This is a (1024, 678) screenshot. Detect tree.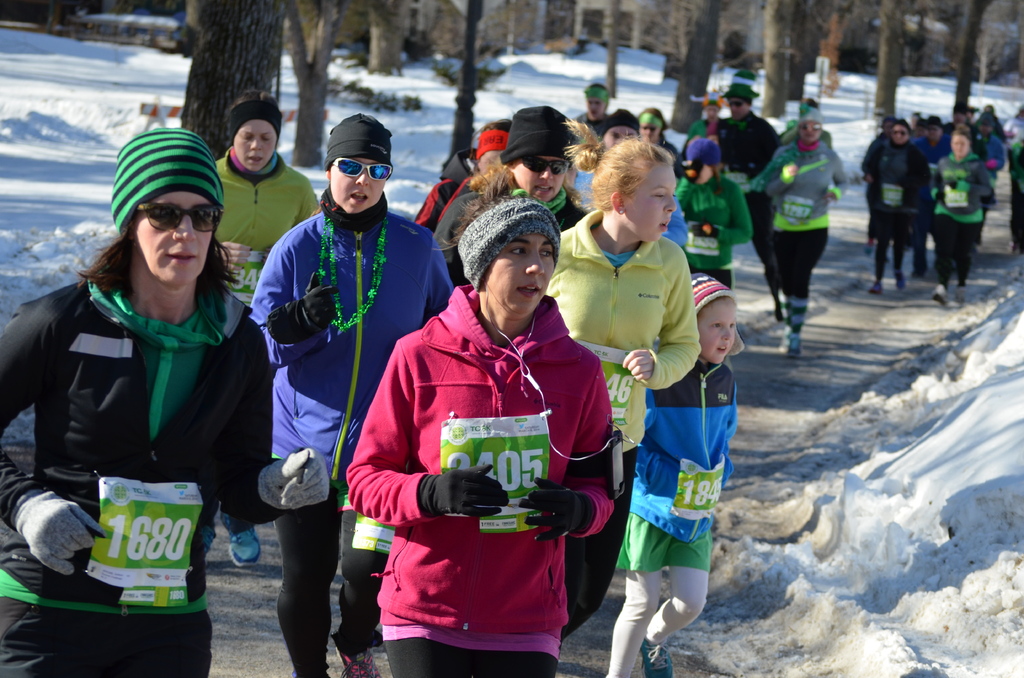
<bbox>435, 0, 490, 168</bbox>.
